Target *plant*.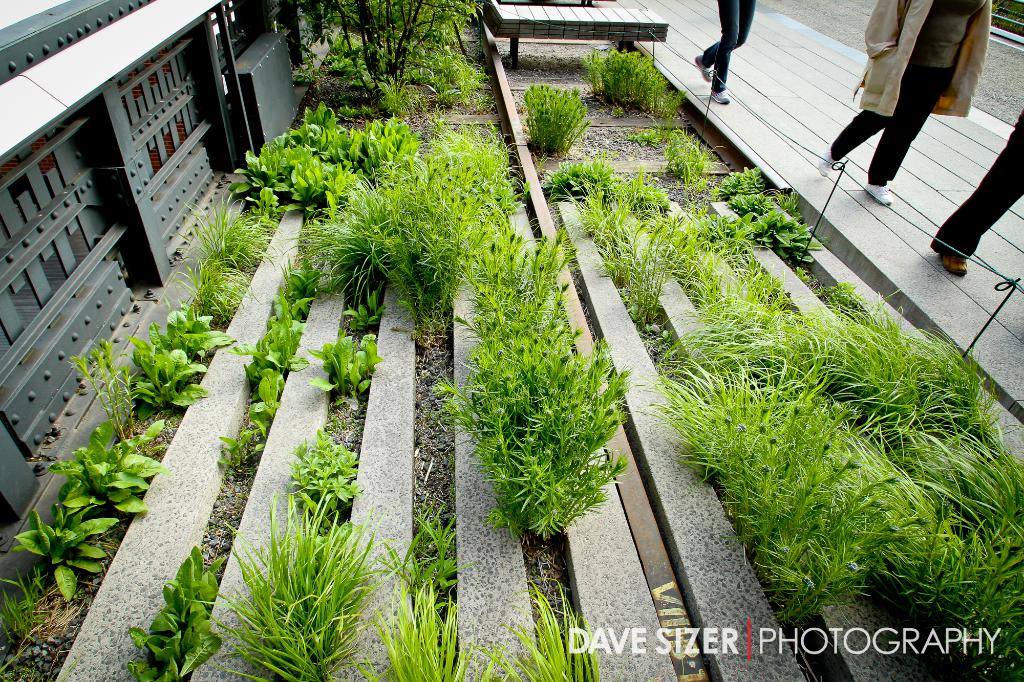
Target region: box=[227, 95, 422, 231].
